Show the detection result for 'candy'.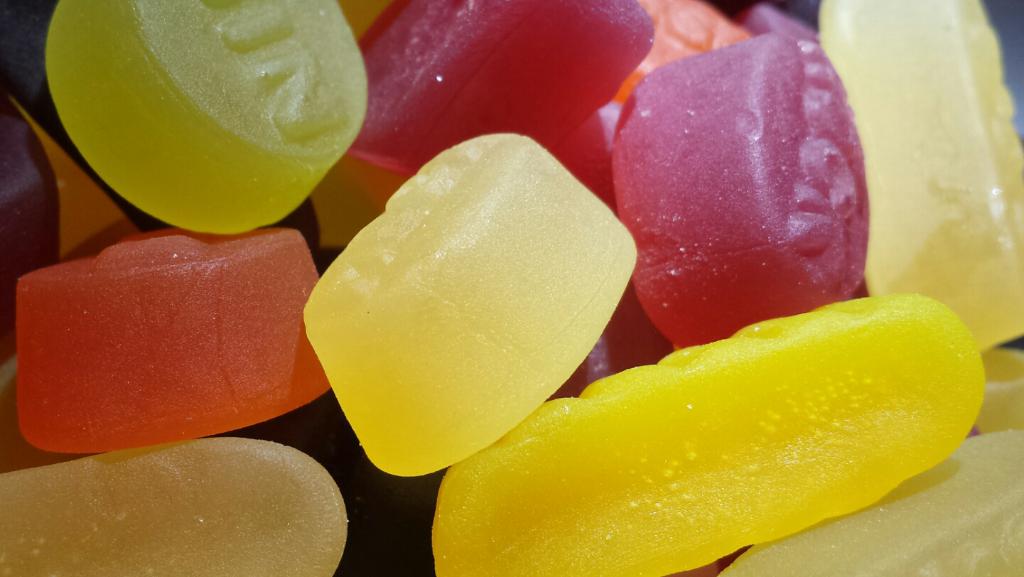
bbox=[0, 100, 62, 346].
